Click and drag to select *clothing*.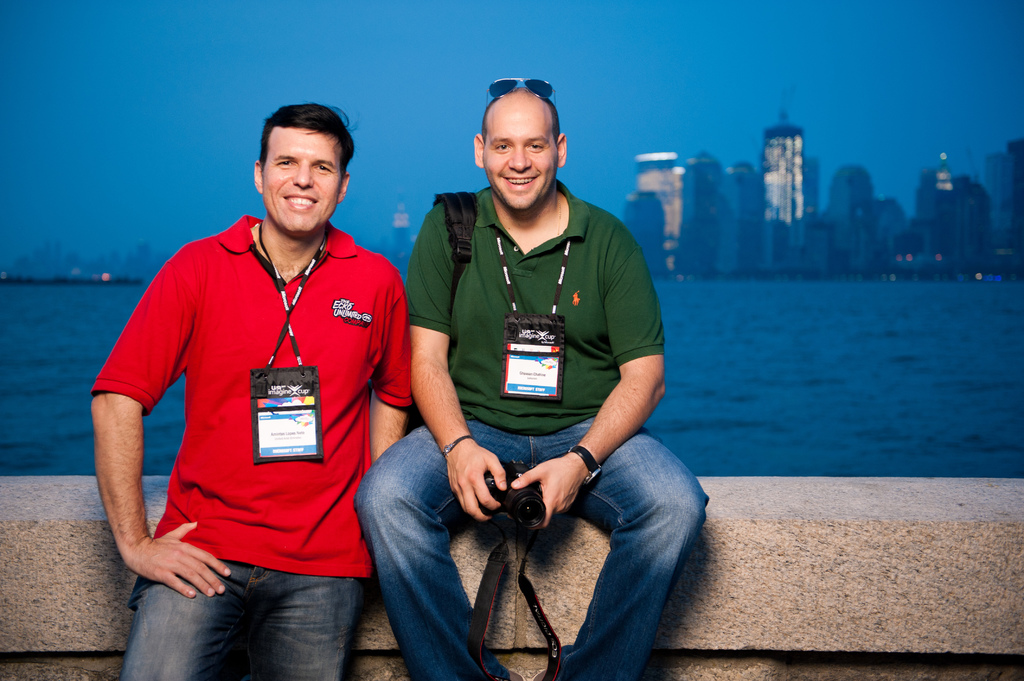
Selection: 107:177:421:623.
